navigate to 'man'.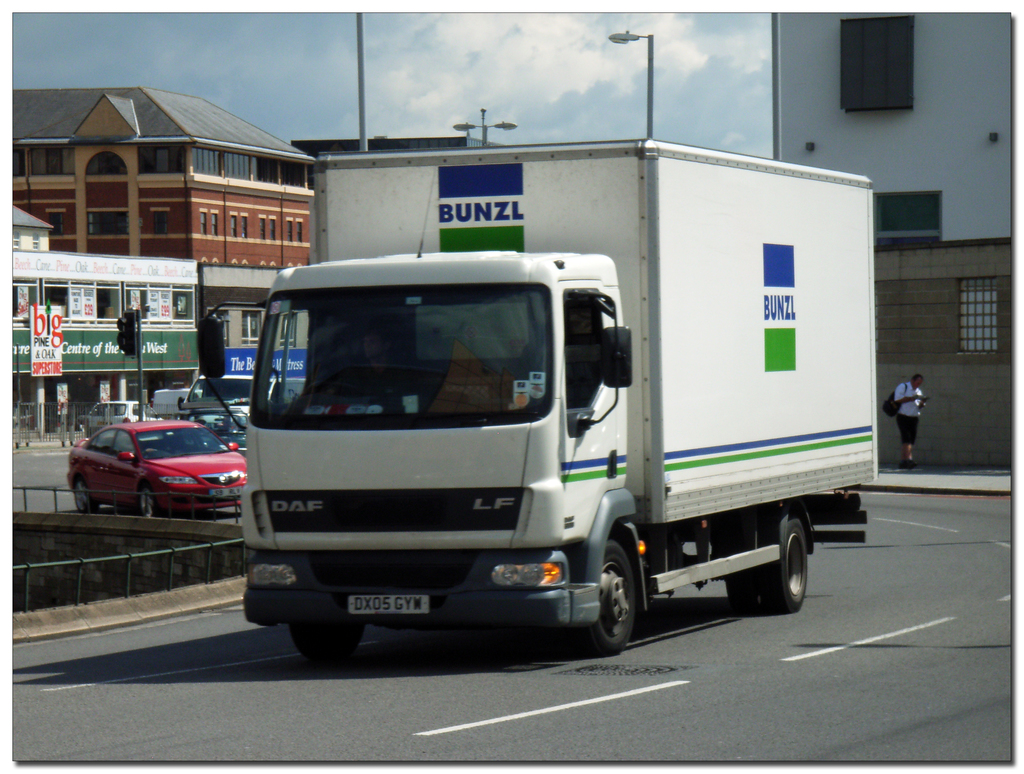
Navigation target: detection(326, 329, 411, 407).
